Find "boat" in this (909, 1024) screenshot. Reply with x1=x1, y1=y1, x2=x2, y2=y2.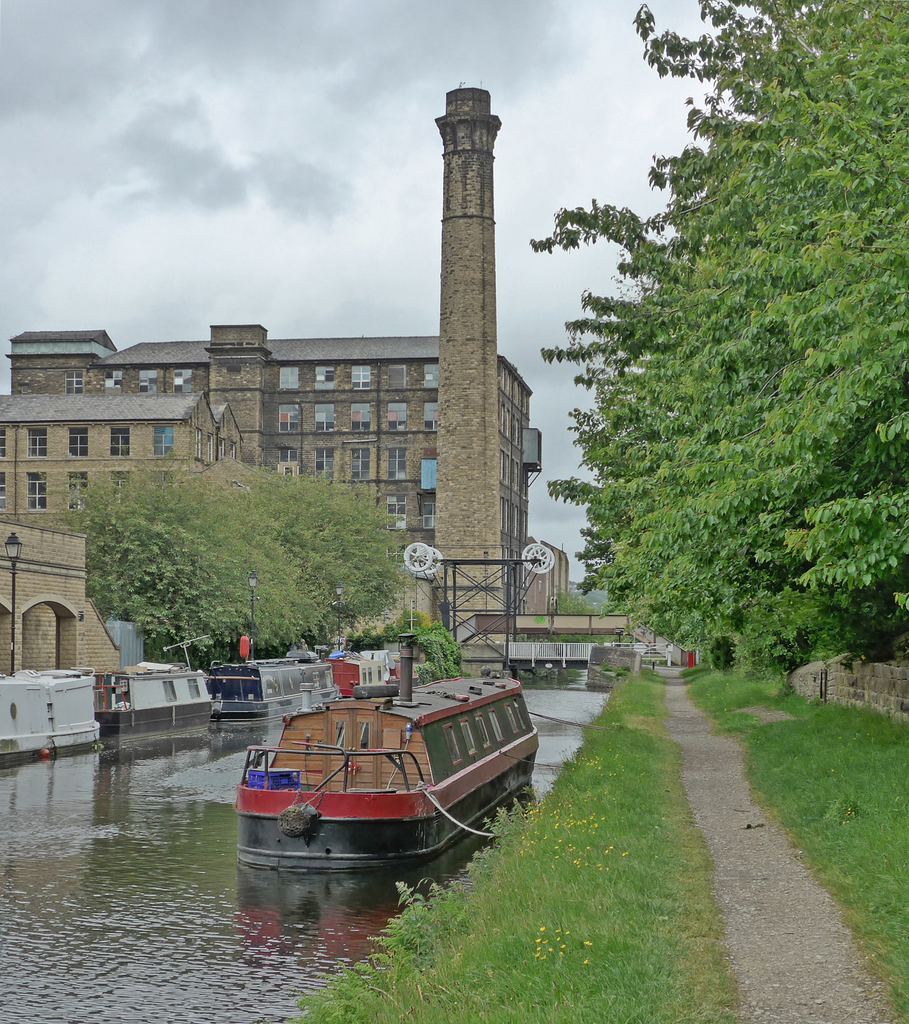
x1=201, y1=668, x2=548, y2=897.
